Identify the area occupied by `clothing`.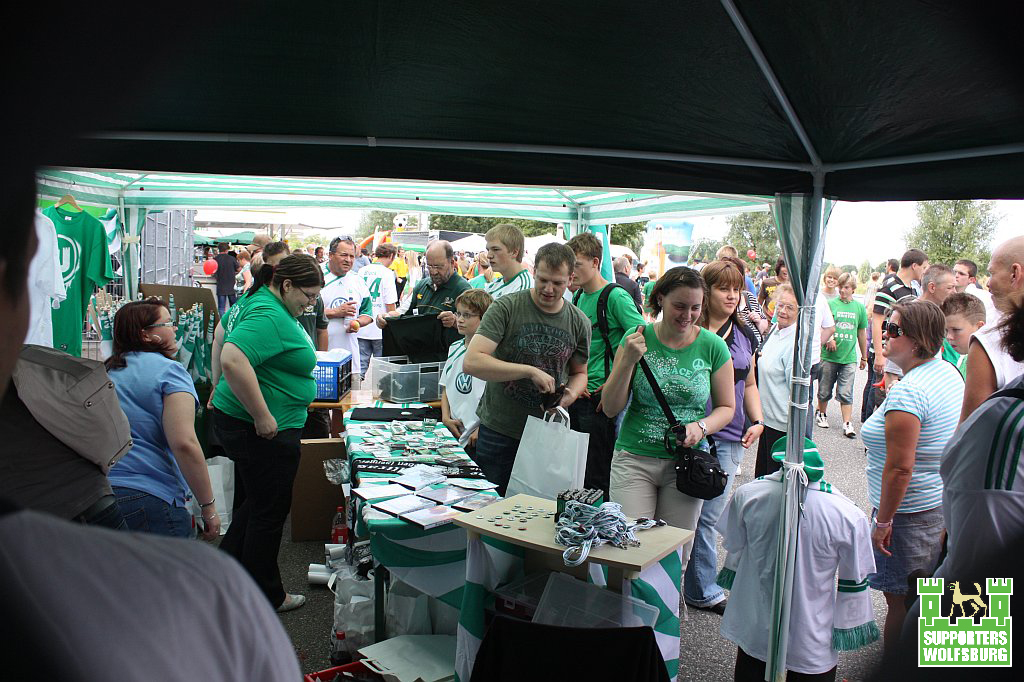
Area: (707, 466, 877, 681).
